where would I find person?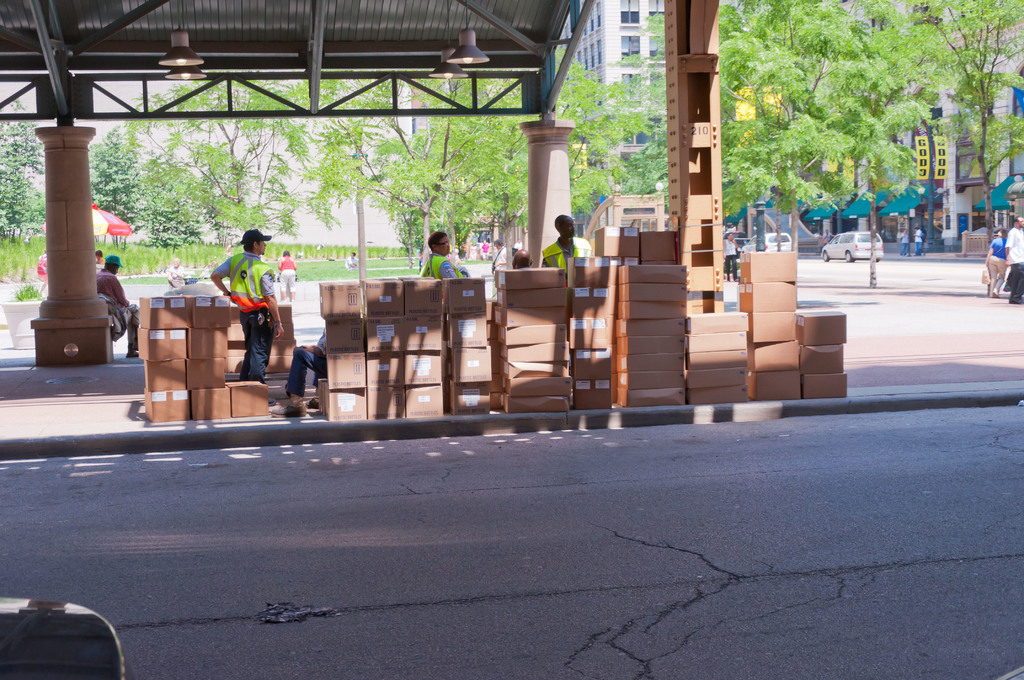
At x1=481 y1=239 x2=487 y2=258.
